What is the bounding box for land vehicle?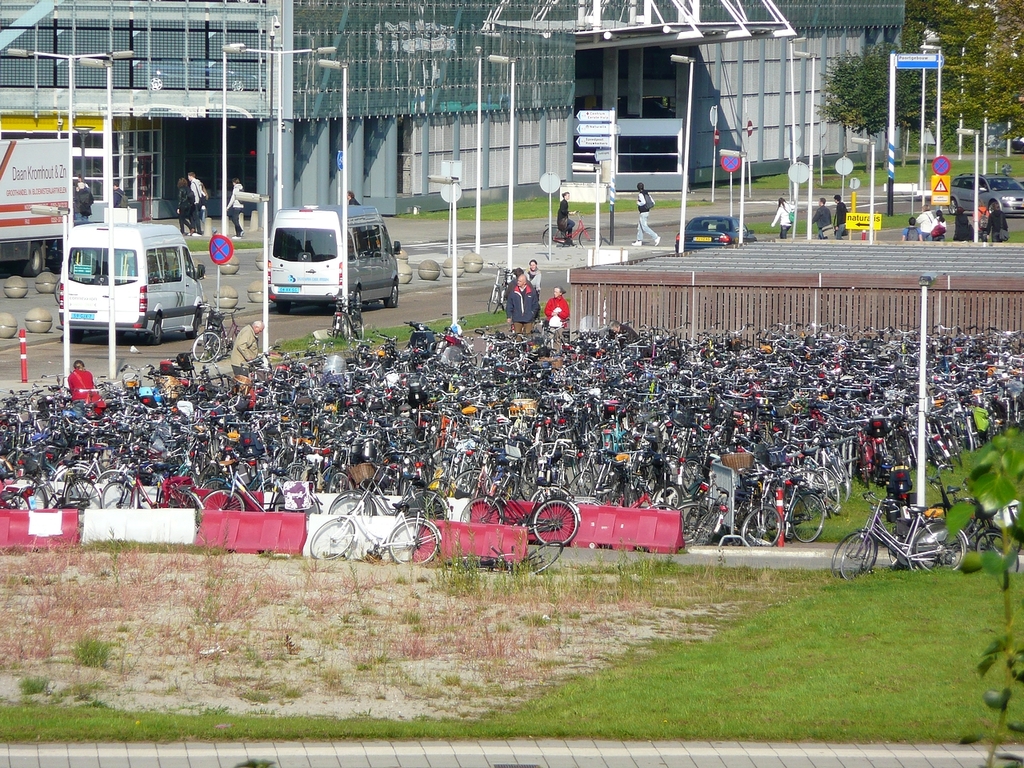
{"left": 677, "top": 215, "right": 759, "bottom": 257}.
